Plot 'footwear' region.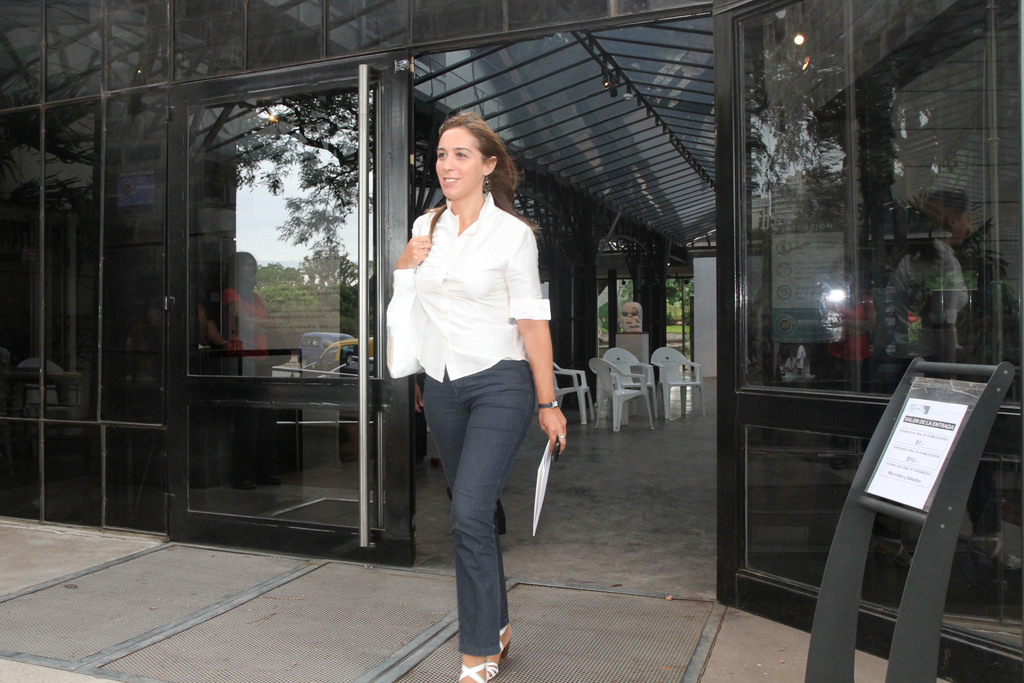
Plotted at locate(487, 623, 509, 682).
